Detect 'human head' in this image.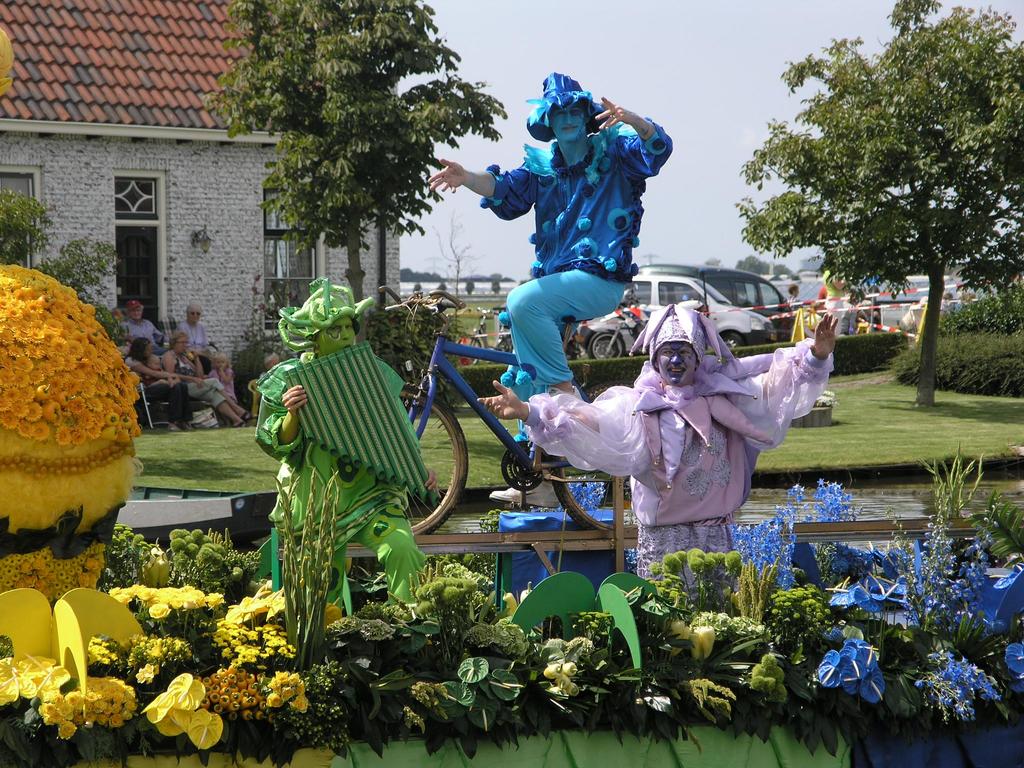
Detection: x1=211 y1=353 x2=227 y2=371.
